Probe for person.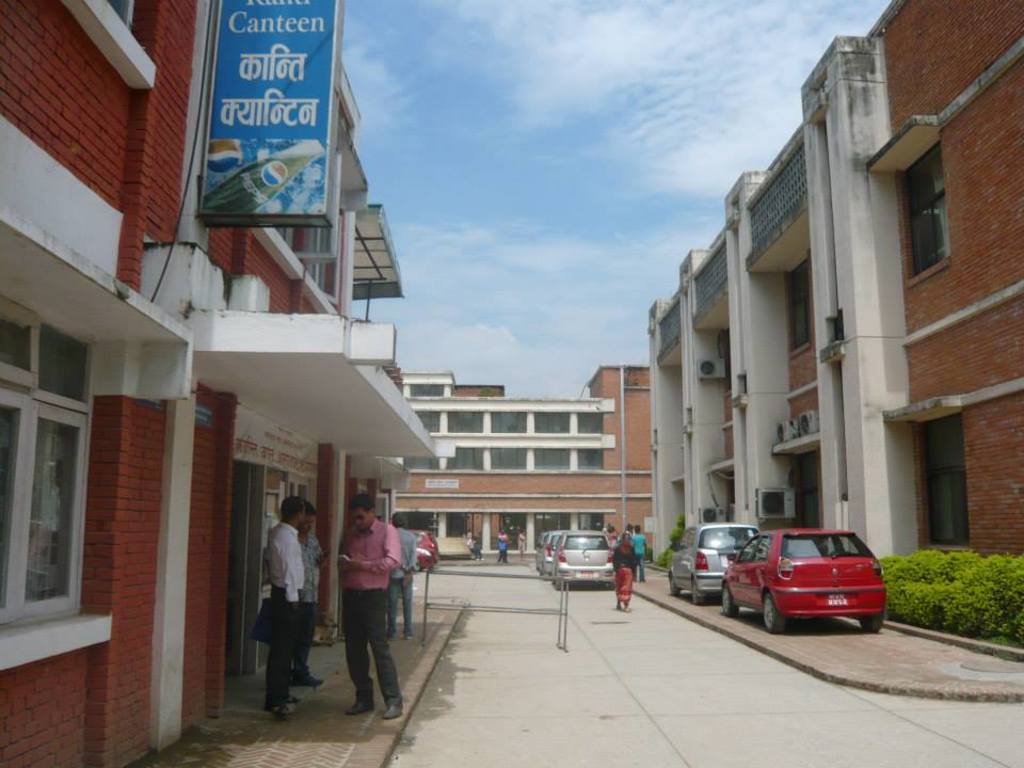
Probe result: bbox=(630, 522, 651, 580).
